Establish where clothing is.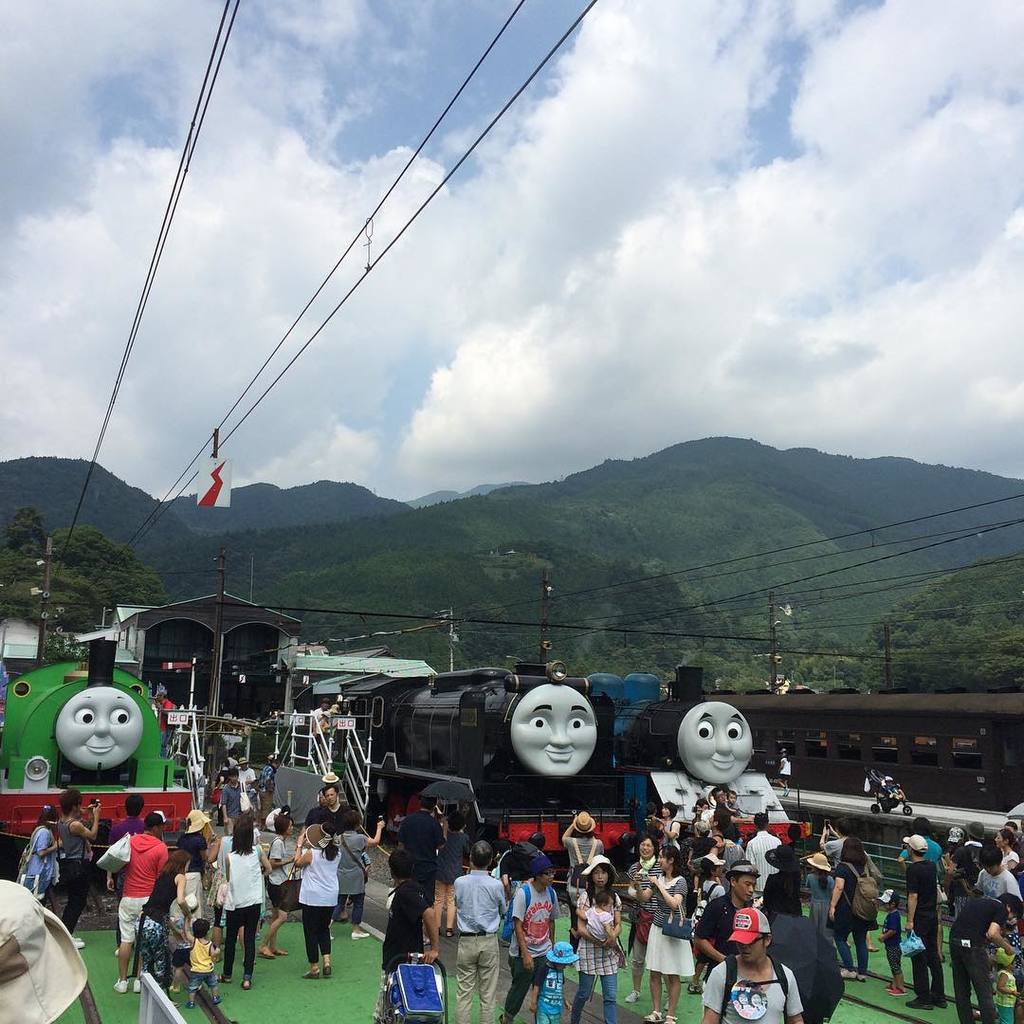
Established at 782,756,789,780.
